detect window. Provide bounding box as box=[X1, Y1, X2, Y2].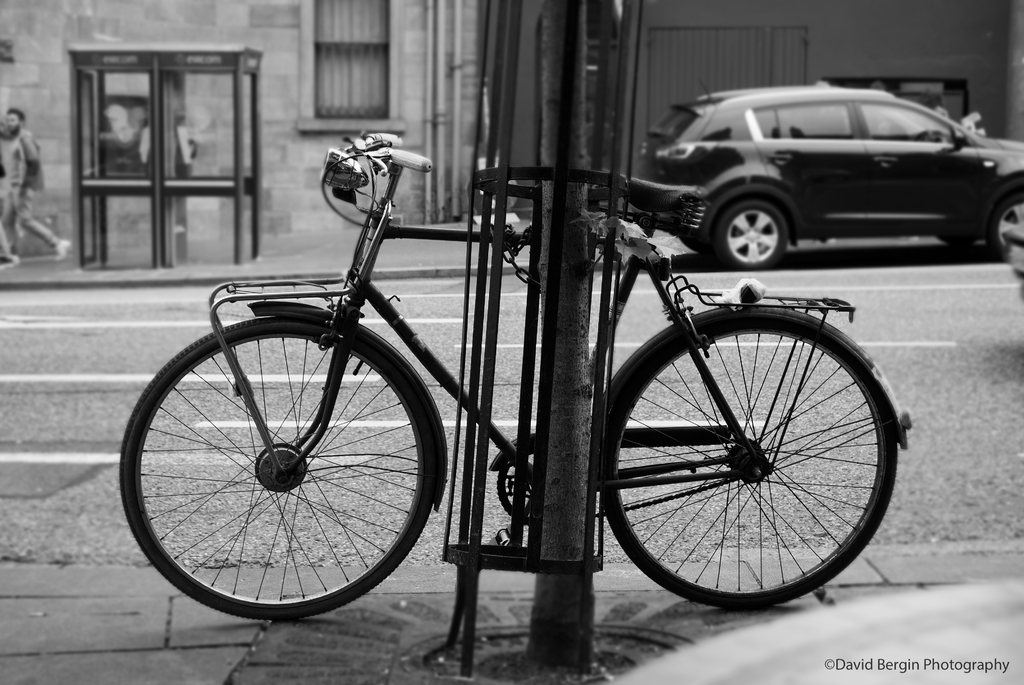
box=[822, 74, 964, 120].
